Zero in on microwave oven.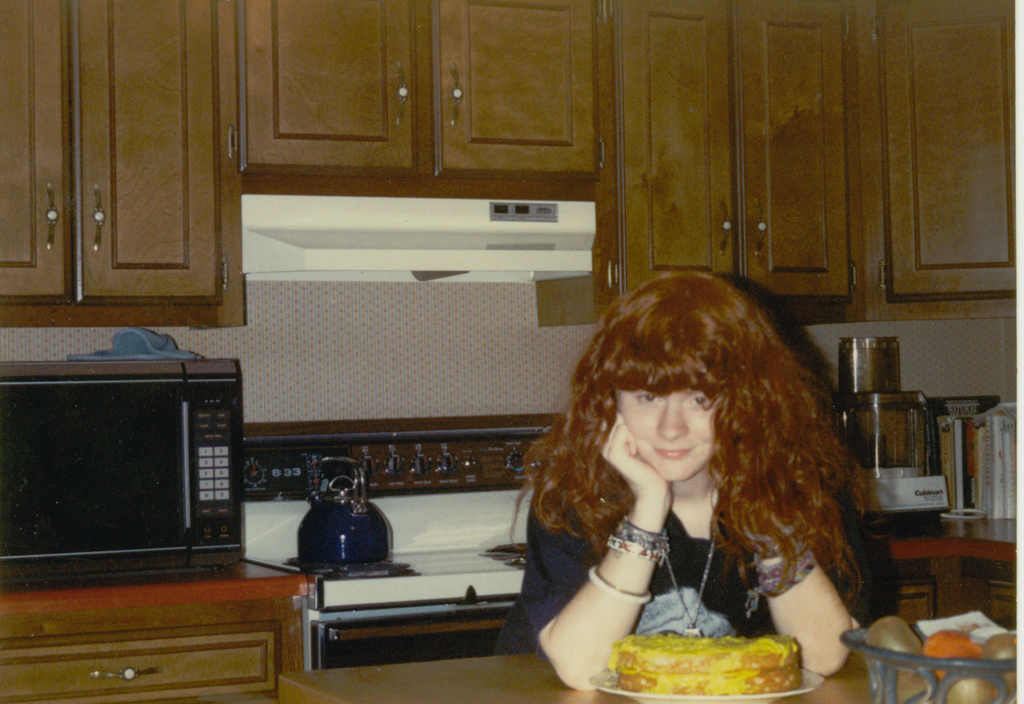
Zeroed in: (x1=1, y1=353, x2=242, y2=586).
